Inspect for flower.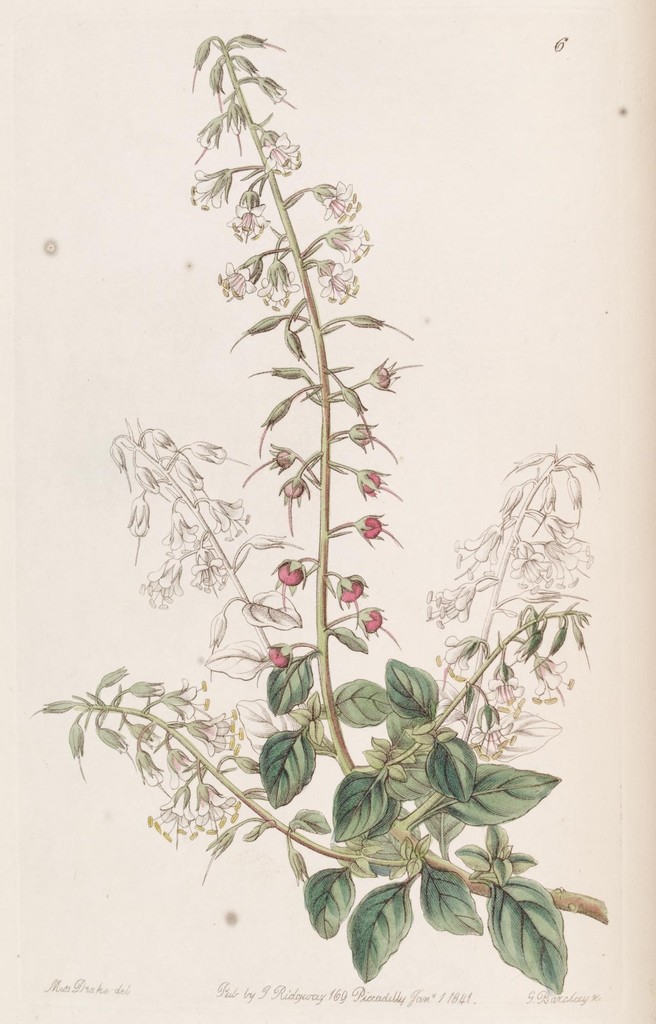
Inspection: l=329, t=221, r=368, b=254.
